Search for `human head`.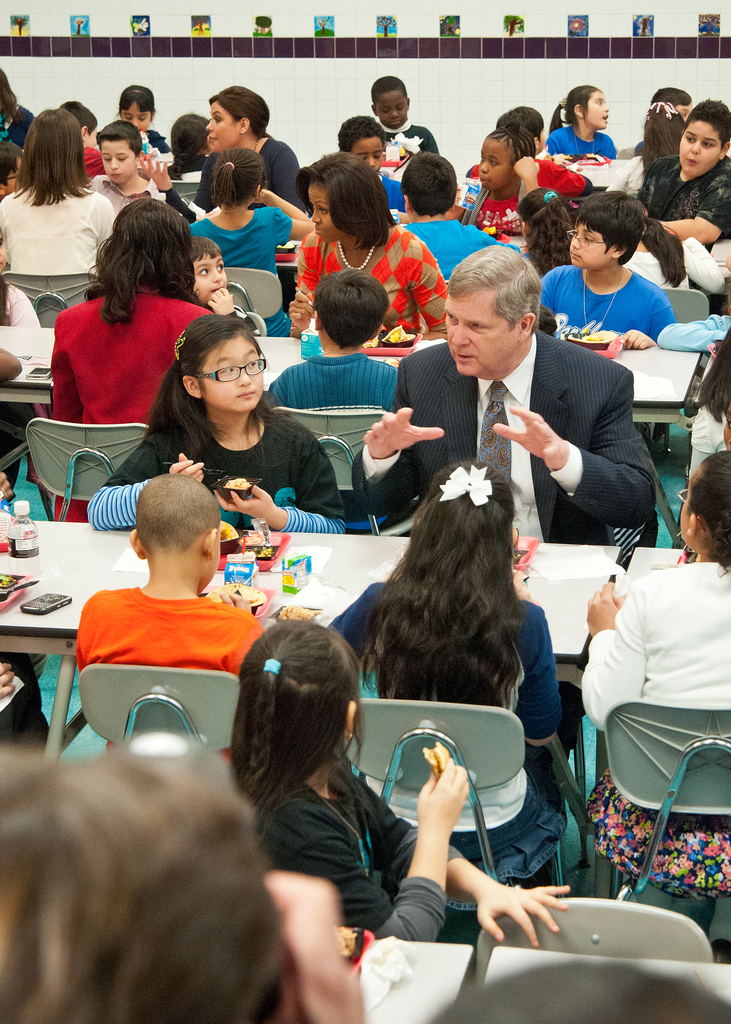
Found at (left=237, top=609, right=377, bottom=765).
